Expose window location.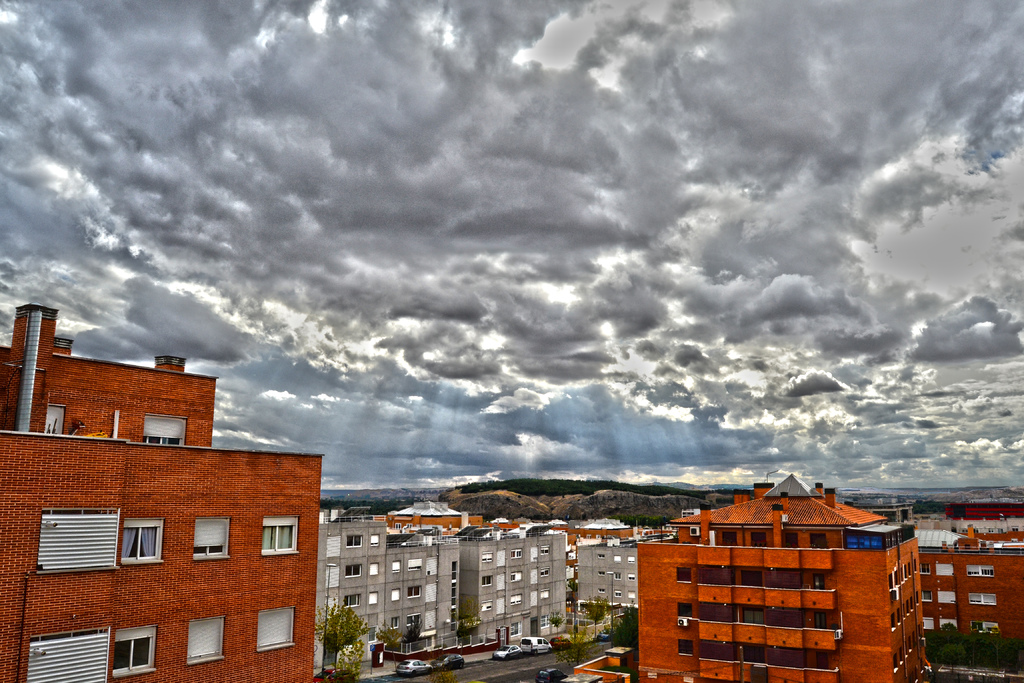
Exposed at BBox(596, 588, 609, 594).
